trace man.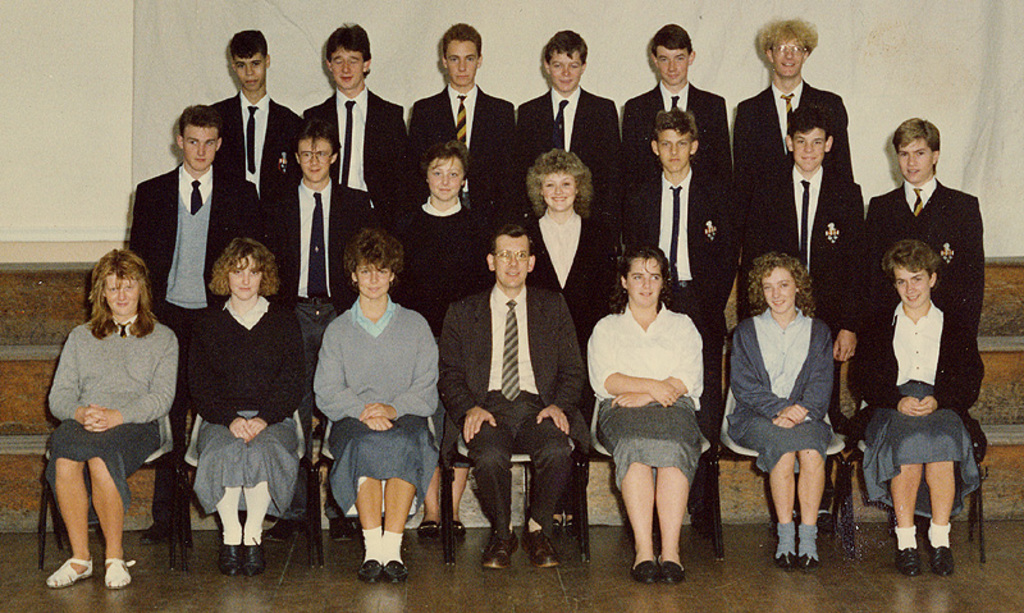
Traced to 732/20/852/177.
